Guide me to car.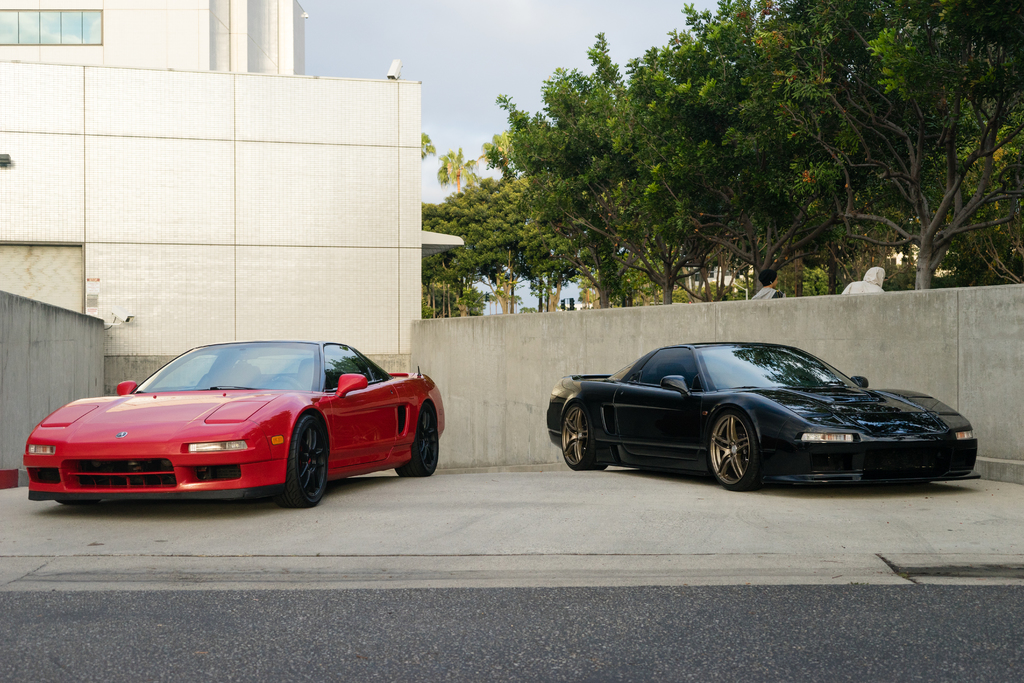
Guidance: (left=23, top=333, right=467, bottom=517).
